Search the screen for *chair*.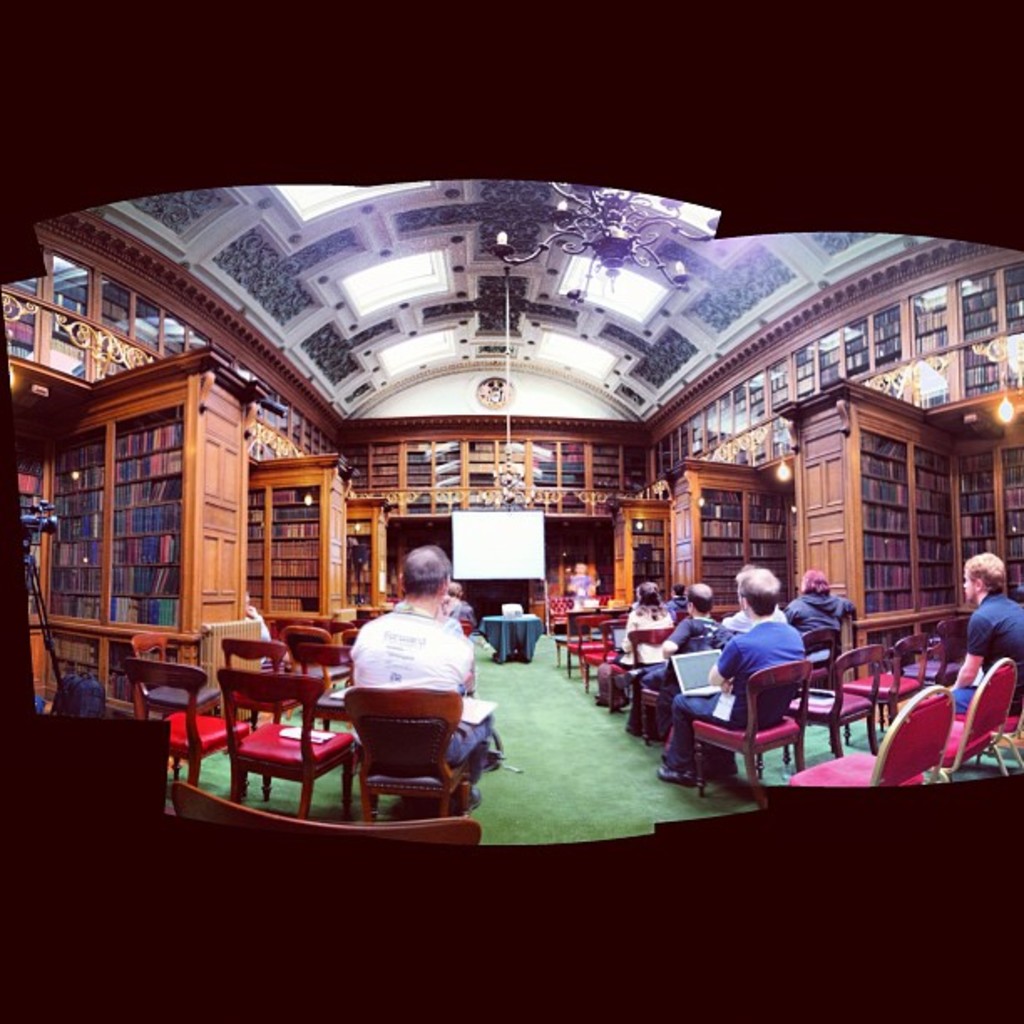
Found at detection(174, 773, 484, 845).
